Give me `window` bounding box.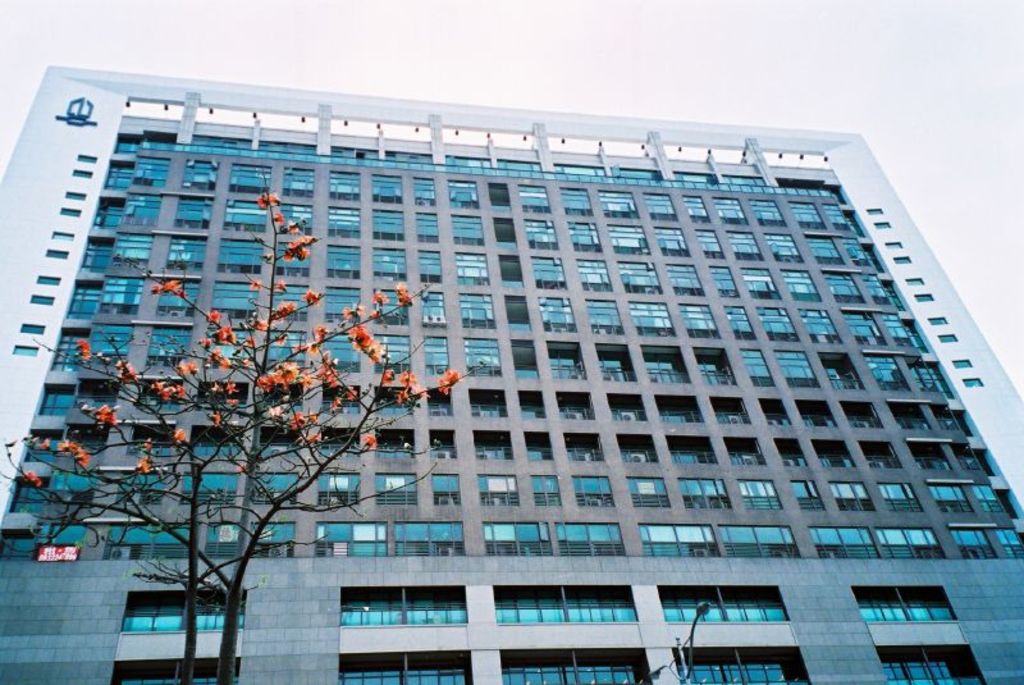
[left=319, top=470, right=360, bottom=511].
